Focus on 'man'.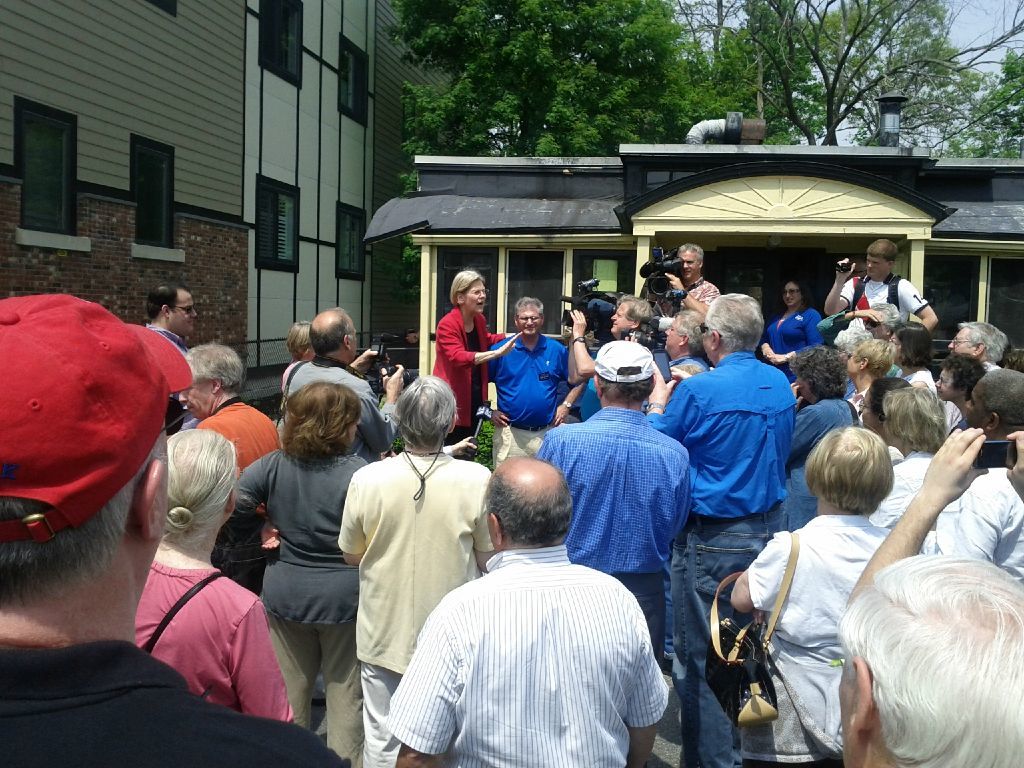
Focused at 393,452,682,755.
